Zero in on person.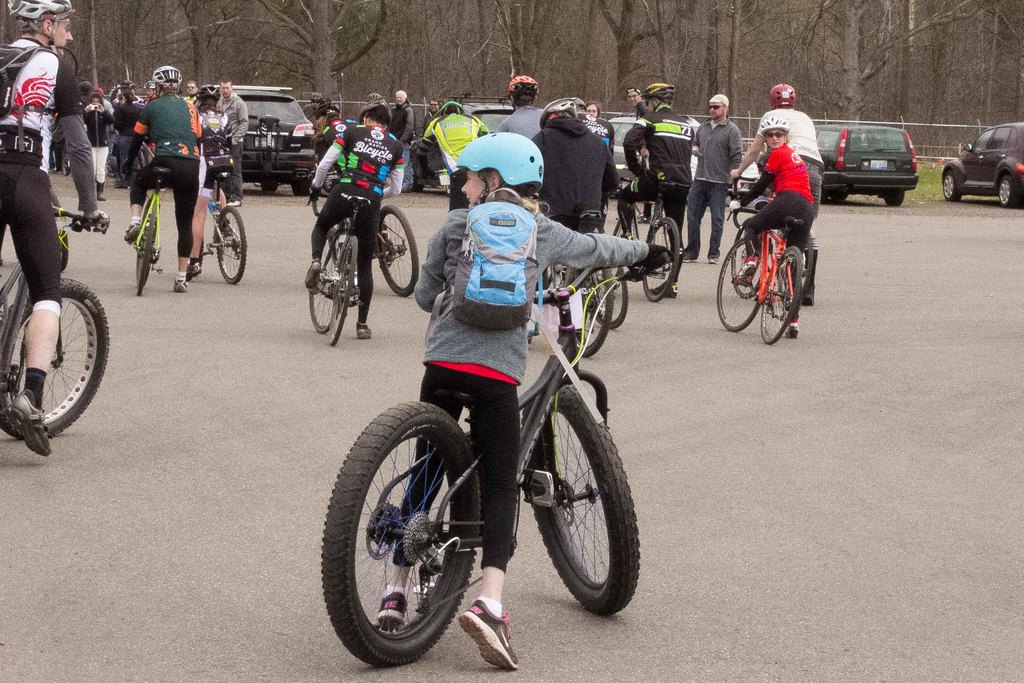
Zeroed in: 681:90:745:267.
